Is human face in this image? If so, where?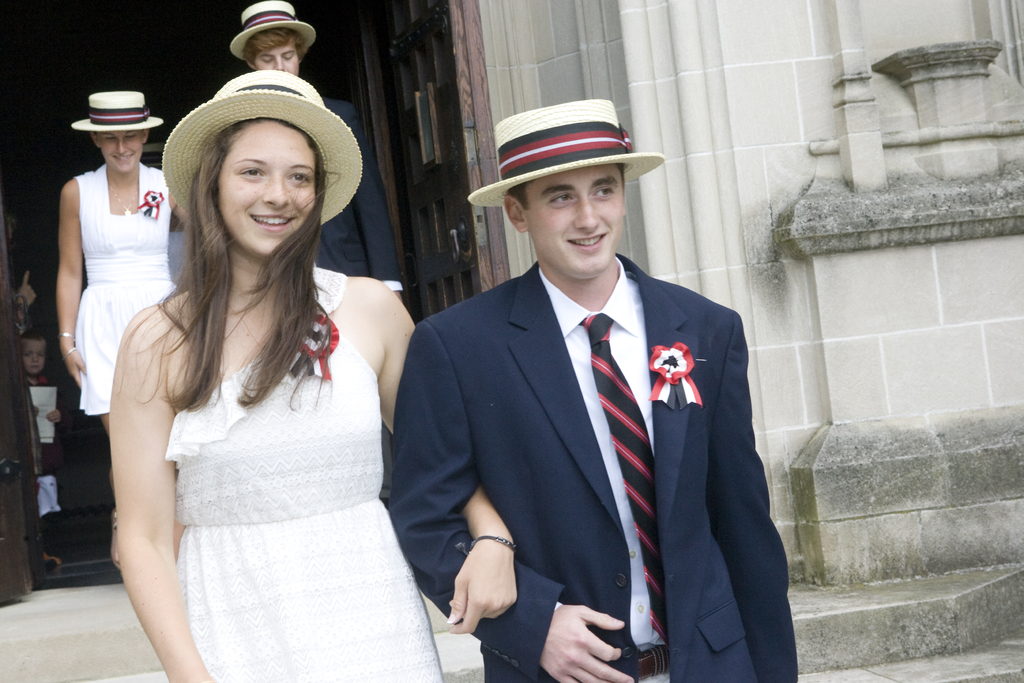
Yes, at [left=251, top=42, right=298, bottom=75].
